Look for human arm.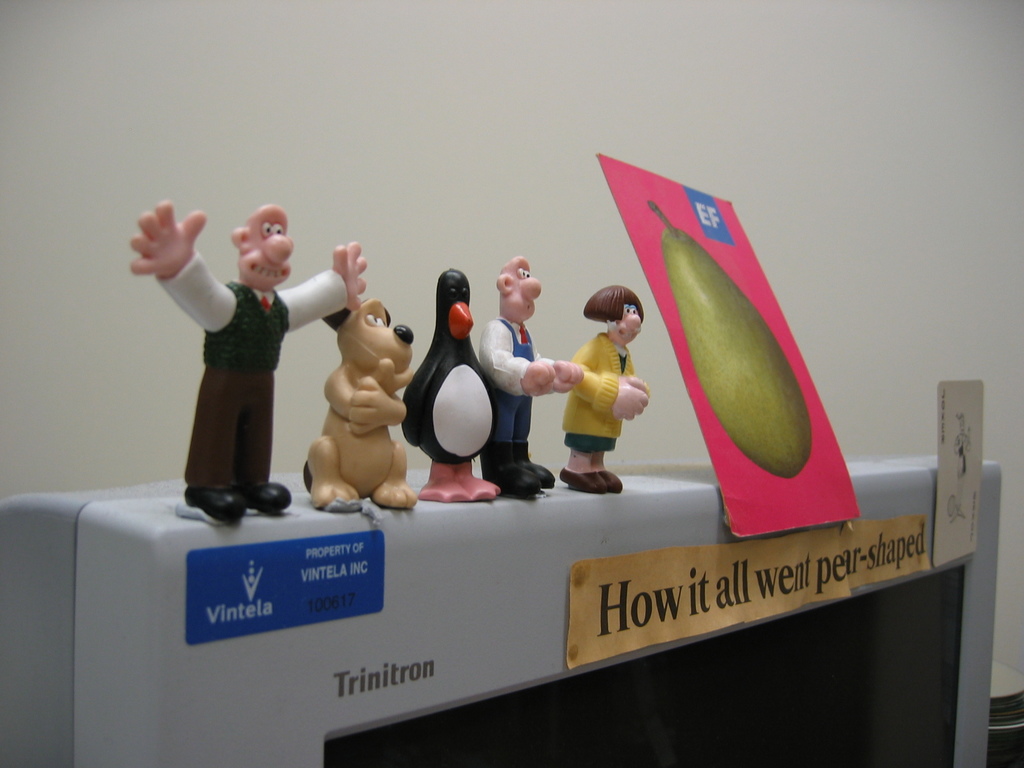
Found: BBox(500, 341, 531, 393).
